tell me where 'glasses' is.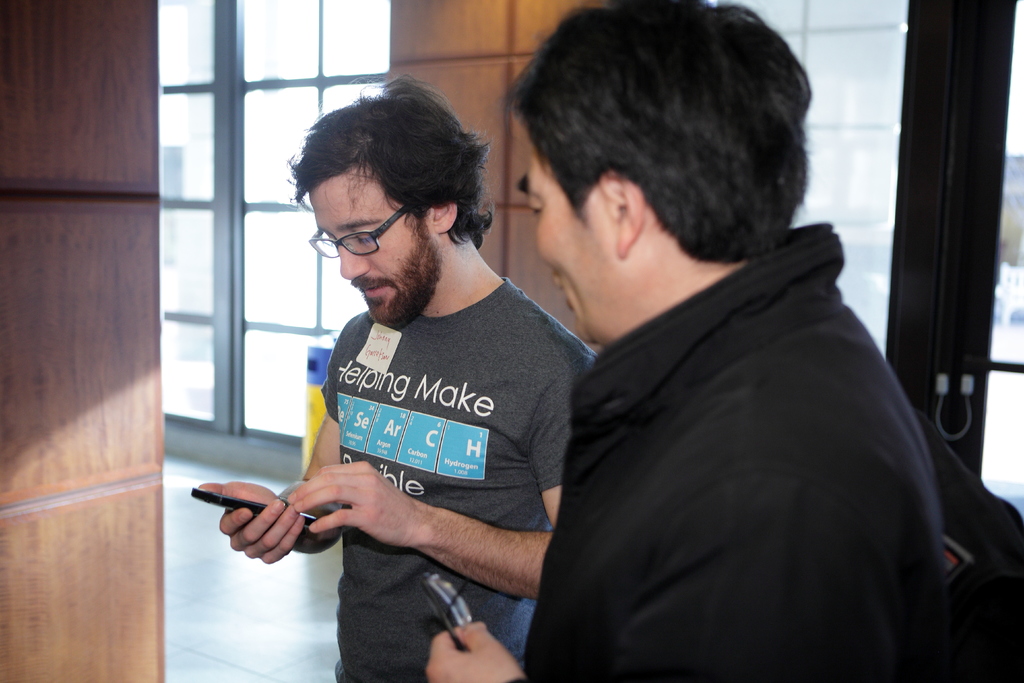
'glasses' is at (x1=302, y1=208, x2=431, y2=258).
